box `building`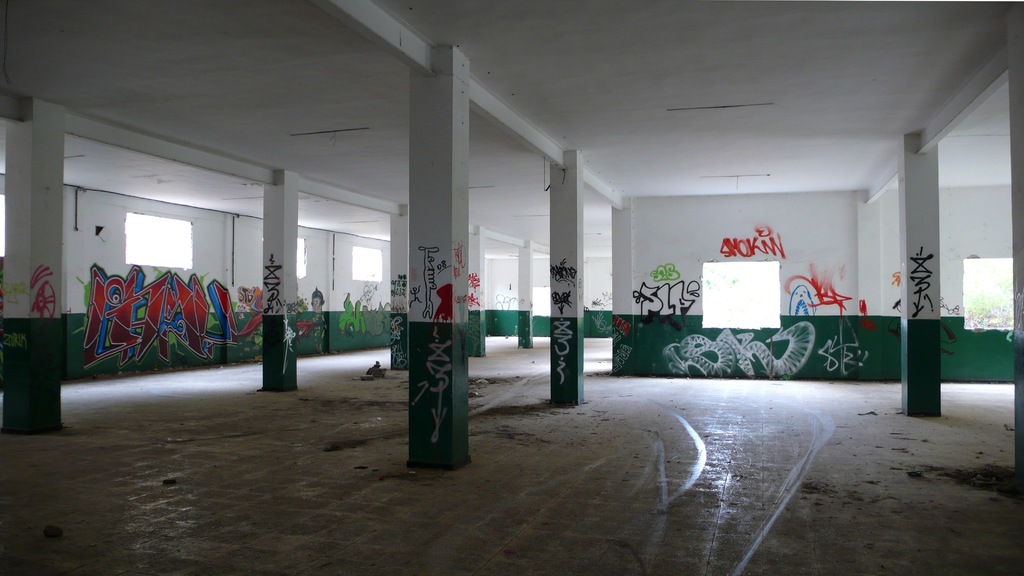
region(0, 0, 1023, 575)
